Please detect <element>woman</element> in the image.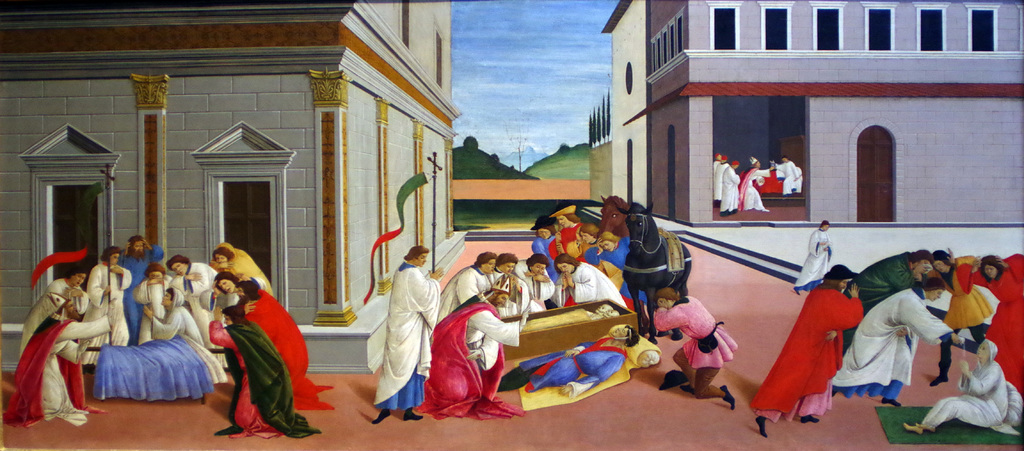
(554, 251, 624, 308).
